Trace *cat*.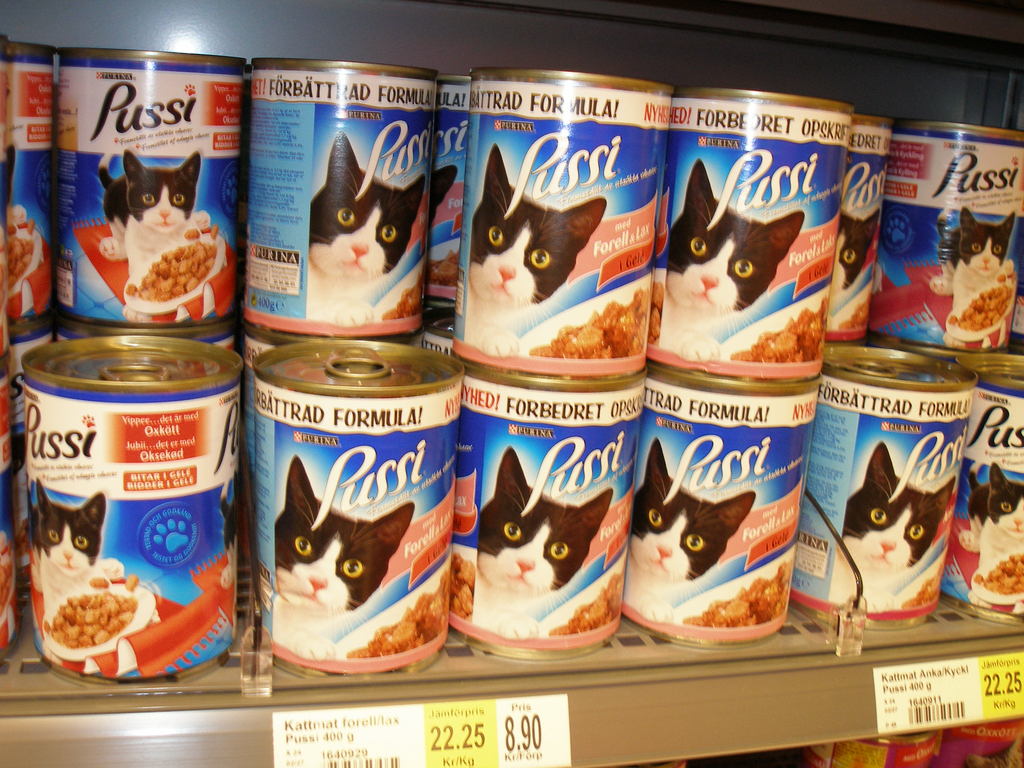
Traced to region(303, 131, 429, 325).
